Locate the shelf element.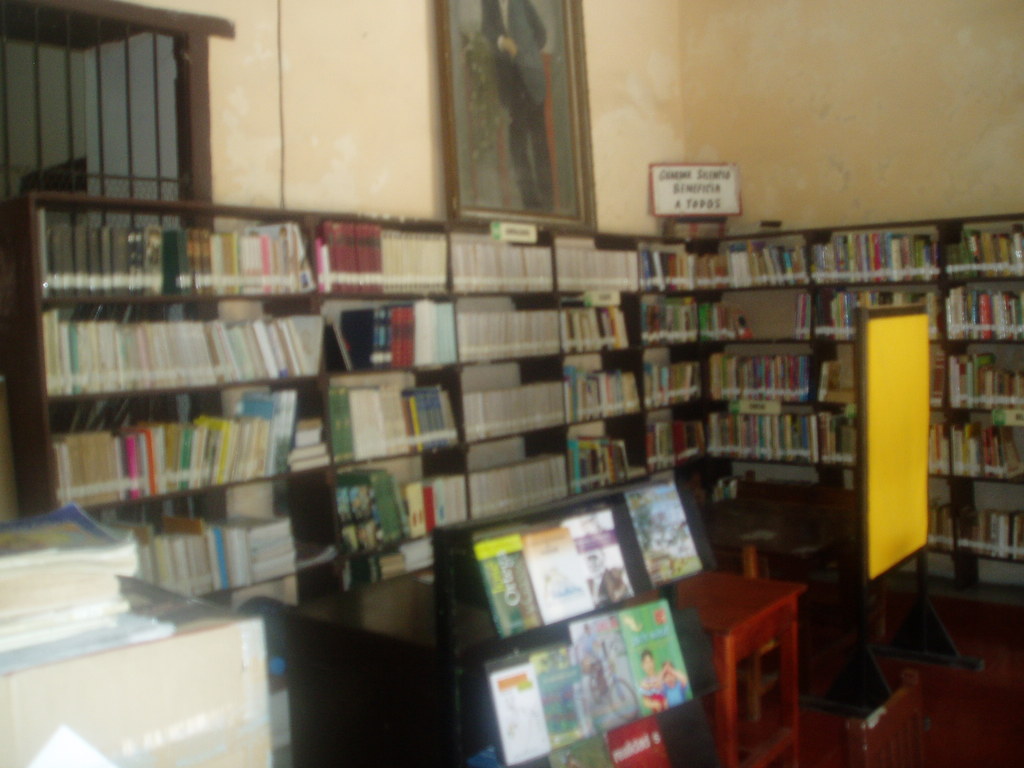
Element bbox: x1=563 y1=362 x2=642 y2=428.
